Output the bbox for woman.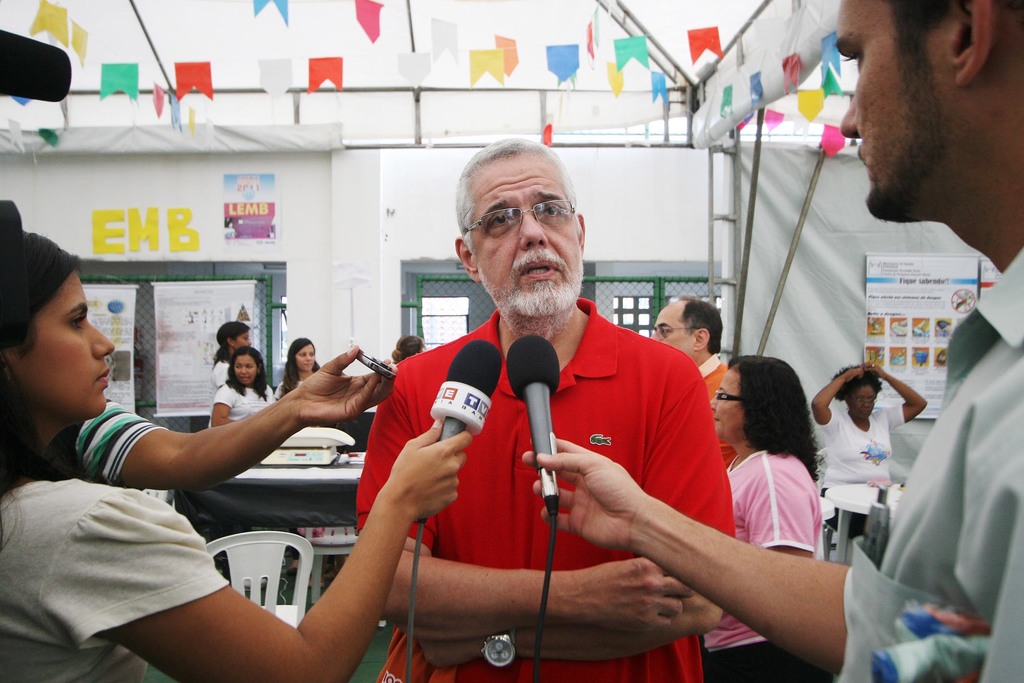
(x1=703, y1=351, x2=824, y2=682).
